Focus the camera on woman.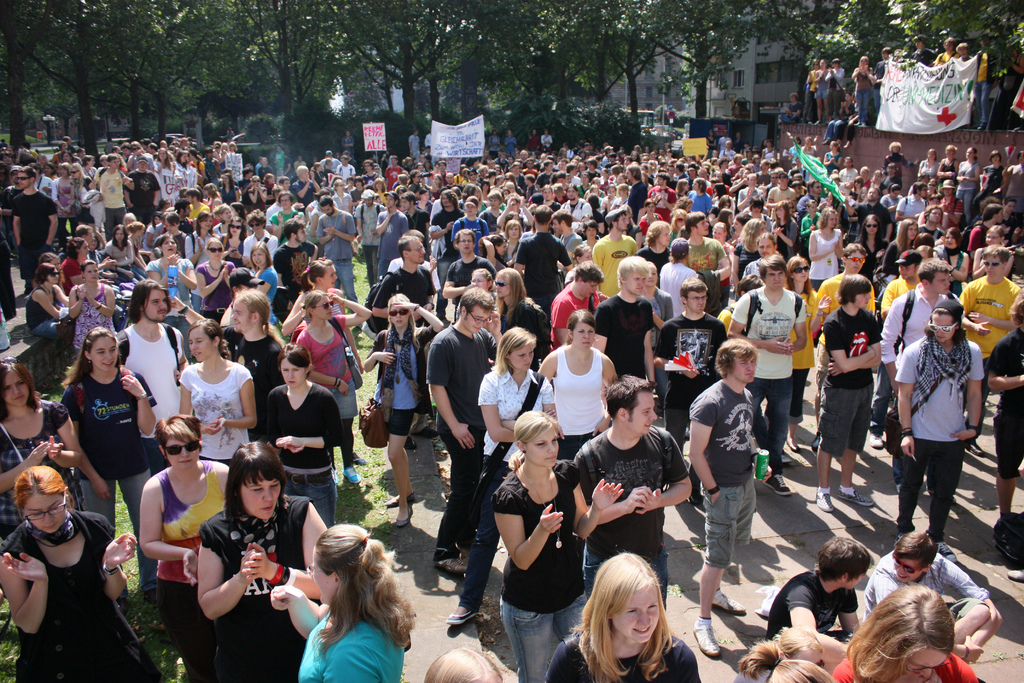
Focus region: x1=855 y1=213 x2=884 y2=280.
